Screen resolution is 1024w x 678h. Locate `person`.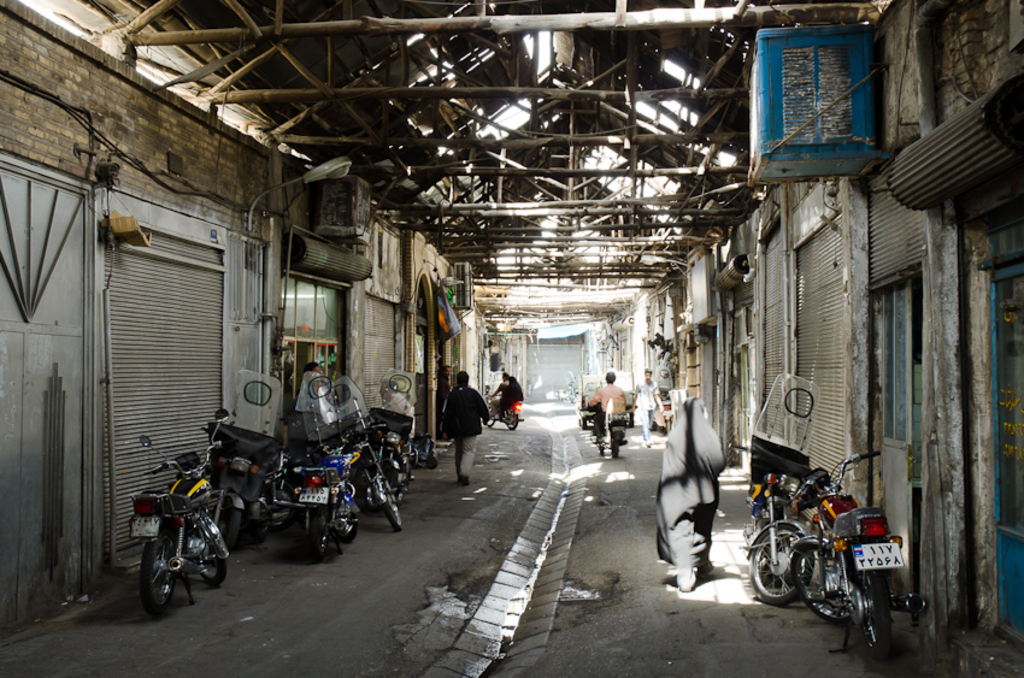
crop(584, 366, 628, 441).
